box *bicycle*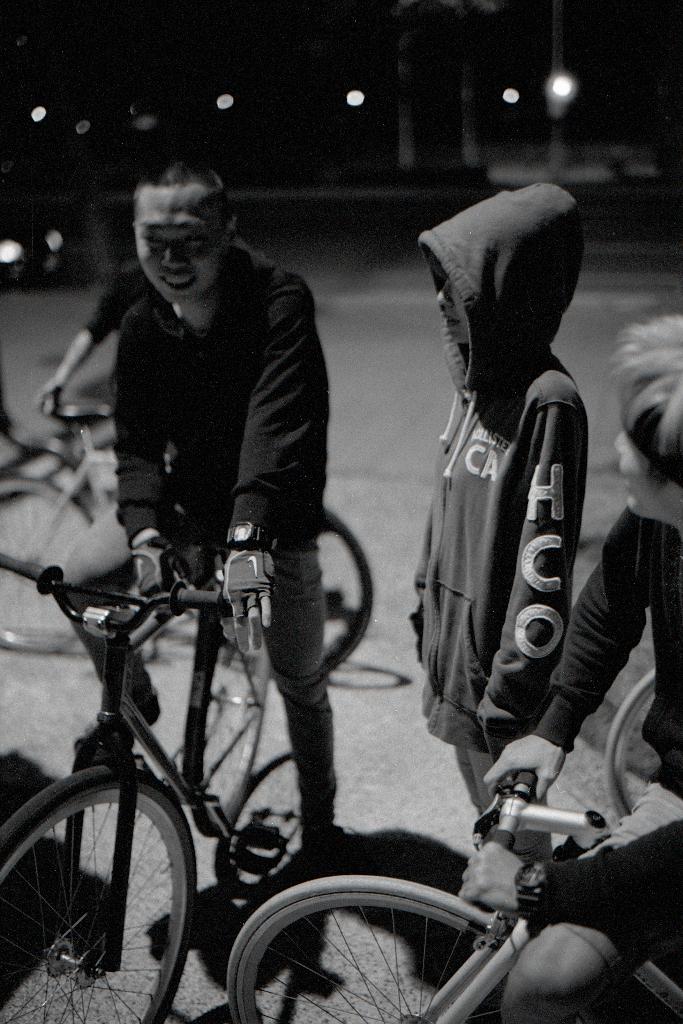
bbox=(225, 748, 682, 1022)
